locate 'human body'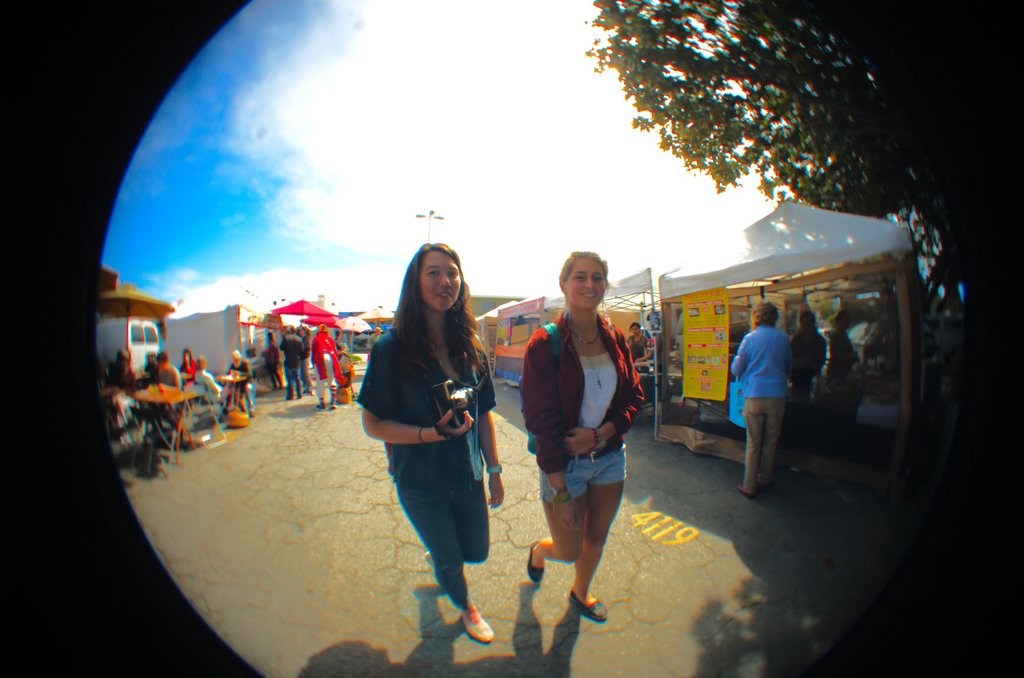
x1=527, y1=255, x2=645, y2=618
